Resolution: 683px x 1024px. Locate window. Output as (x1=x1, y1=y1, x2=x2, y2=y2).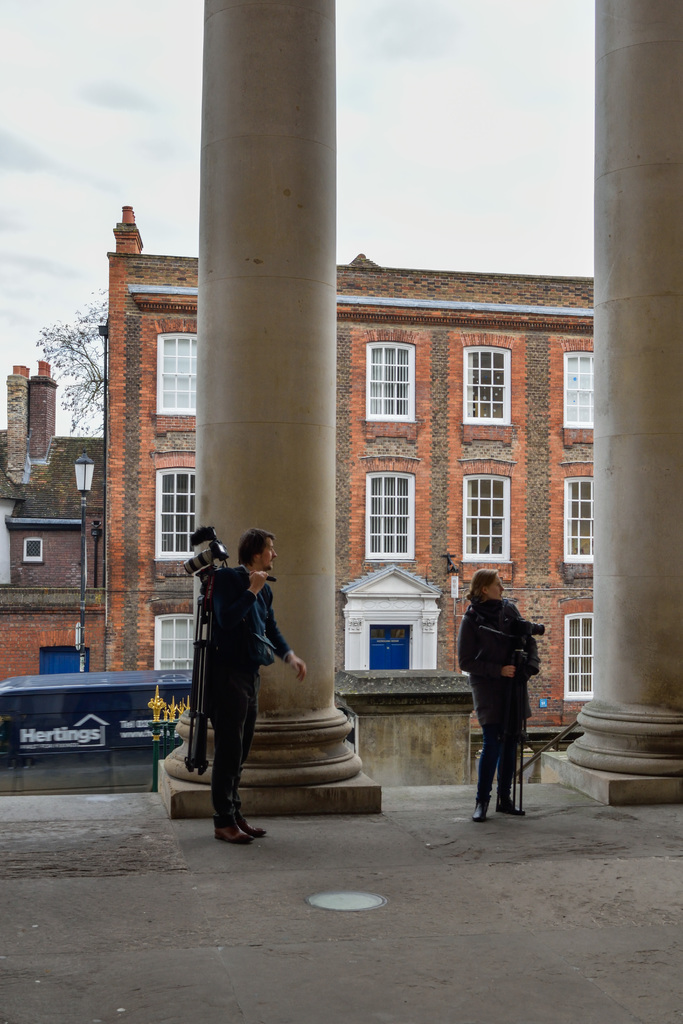
(x1=565, y1=614, x2=600, y2=693).
